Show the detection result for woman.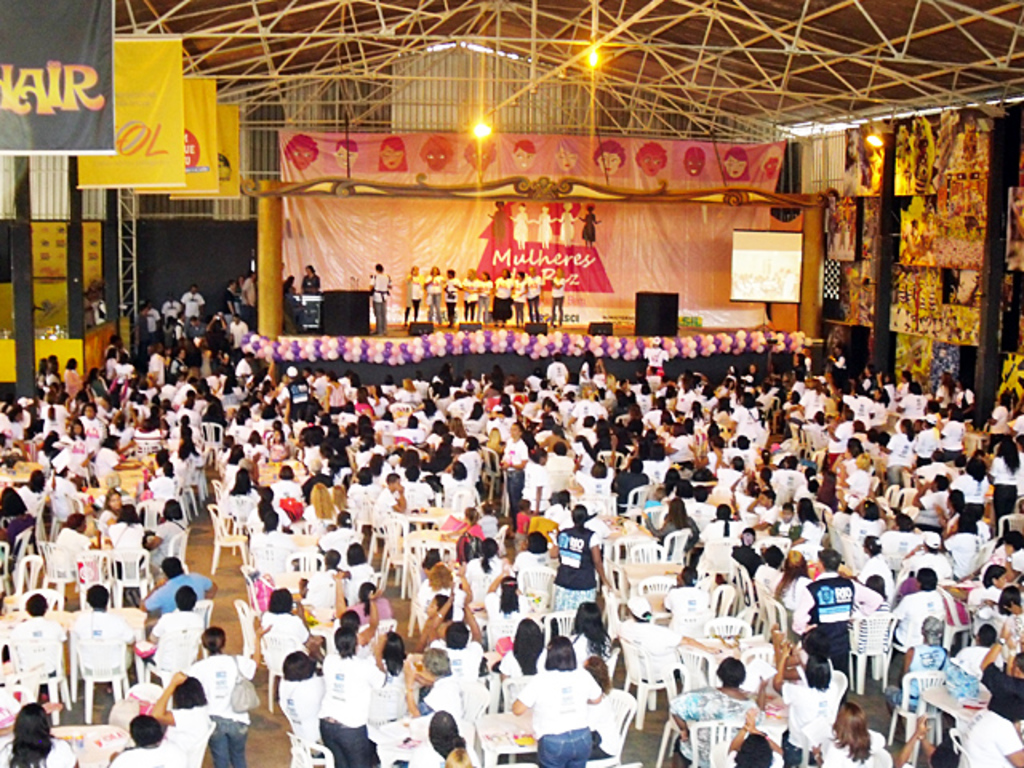
(328, 482, 349, 518).
